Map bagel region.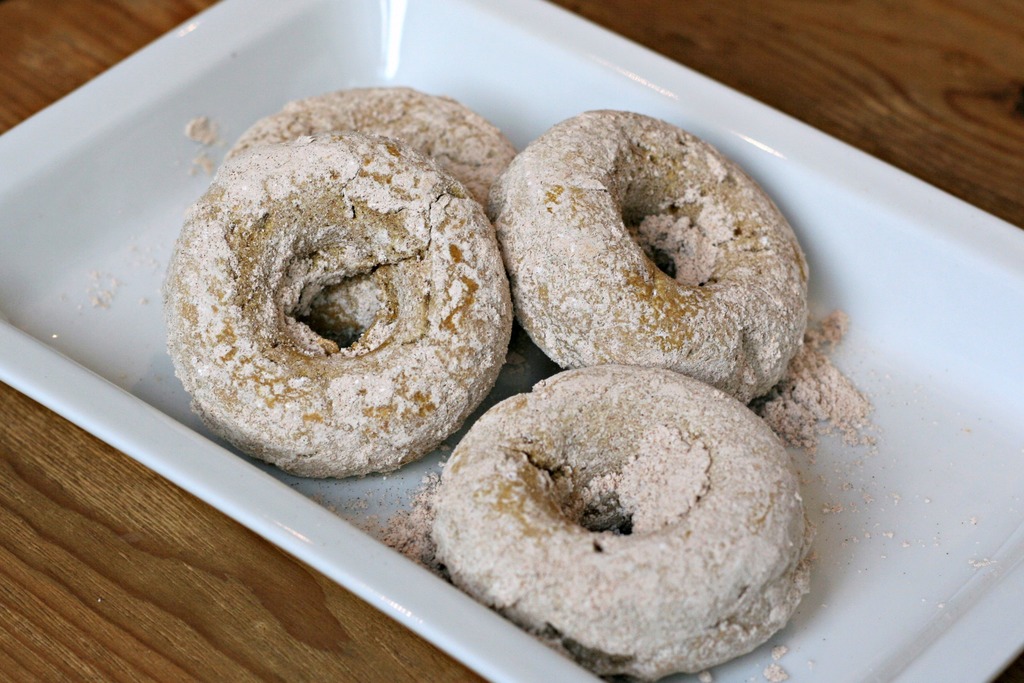
Mapped to locate(159, 137, 521, 479).
